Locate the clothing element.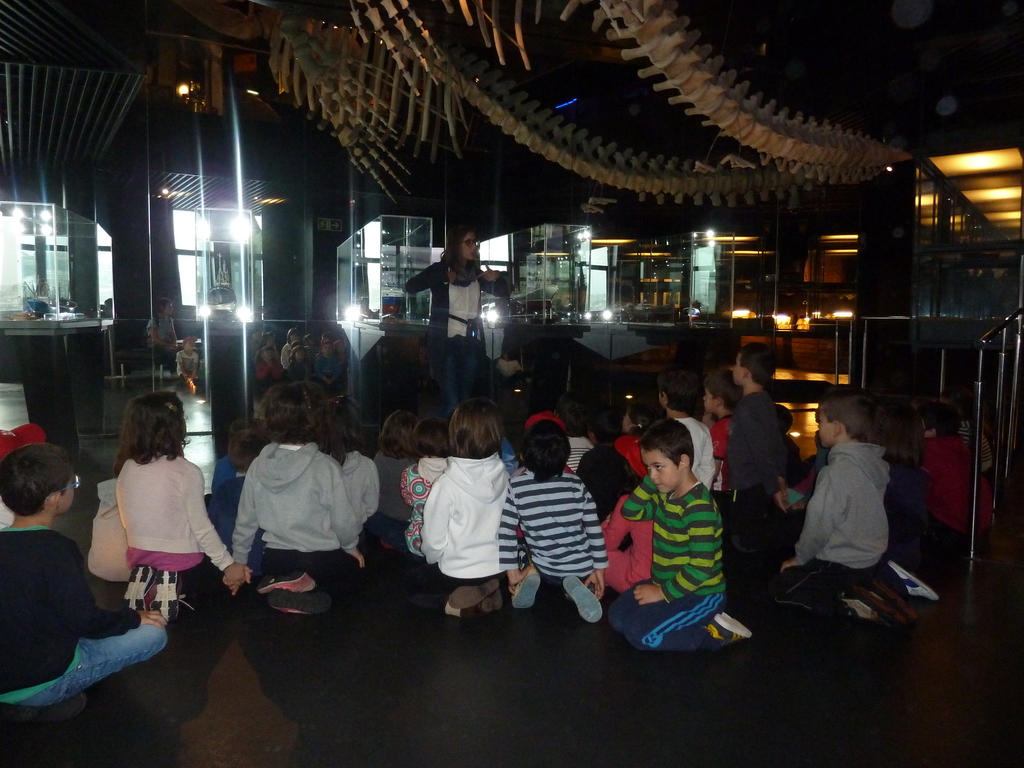
Element bbox: (left=963, top=418, right=995, bottom=472).
